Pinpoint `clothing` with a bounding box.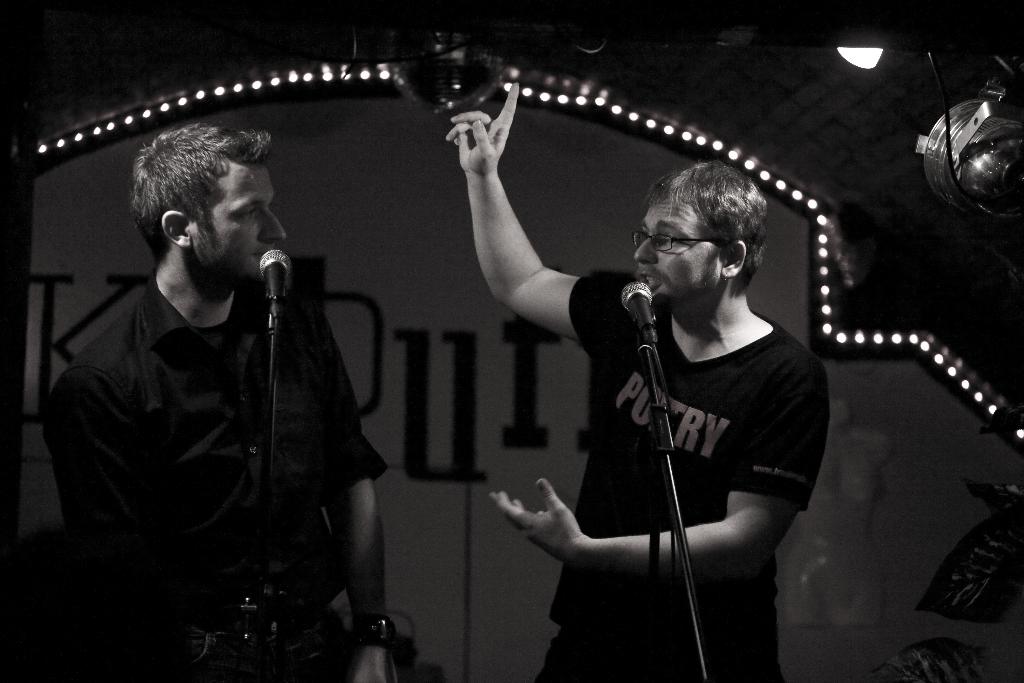
box(49, 266, 388, 682).
